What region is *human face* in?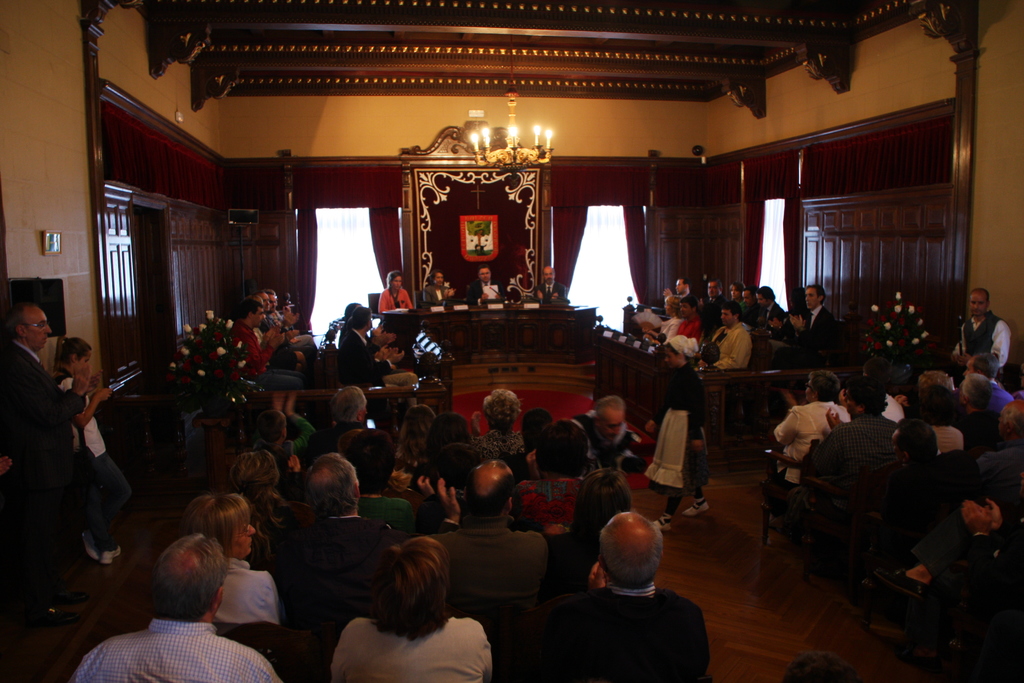
231, 517, 255, 555.
